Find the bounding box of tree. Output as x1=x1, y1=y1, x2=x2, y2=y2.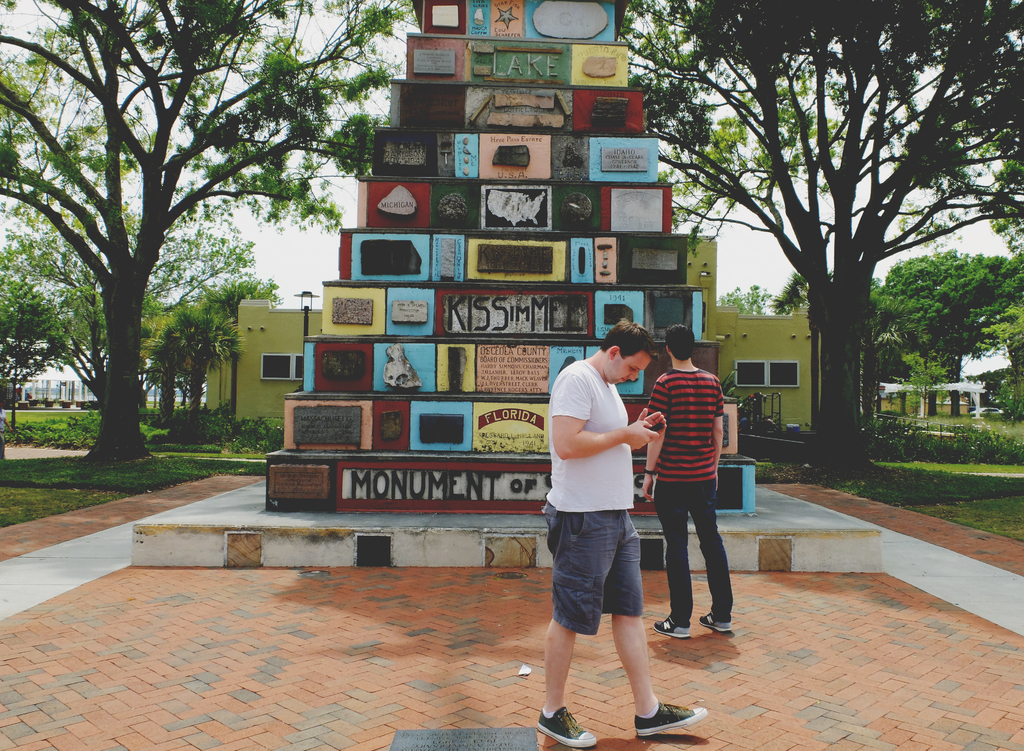
x1=619, y1=0, x2=1023, y2=458.
